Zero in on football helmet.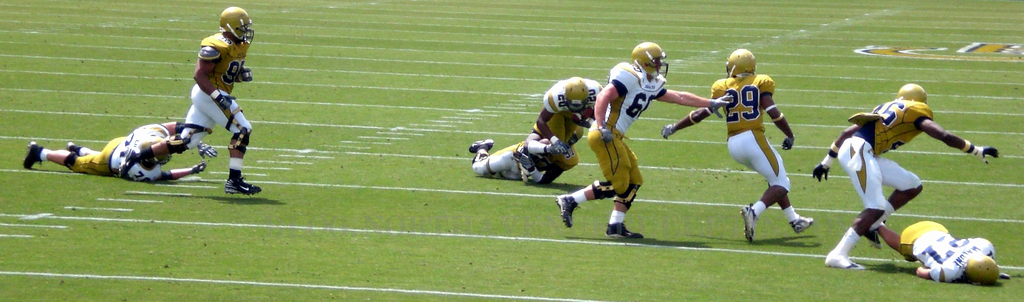
Zeroed in: bbox(552, 143, 579, 168).
